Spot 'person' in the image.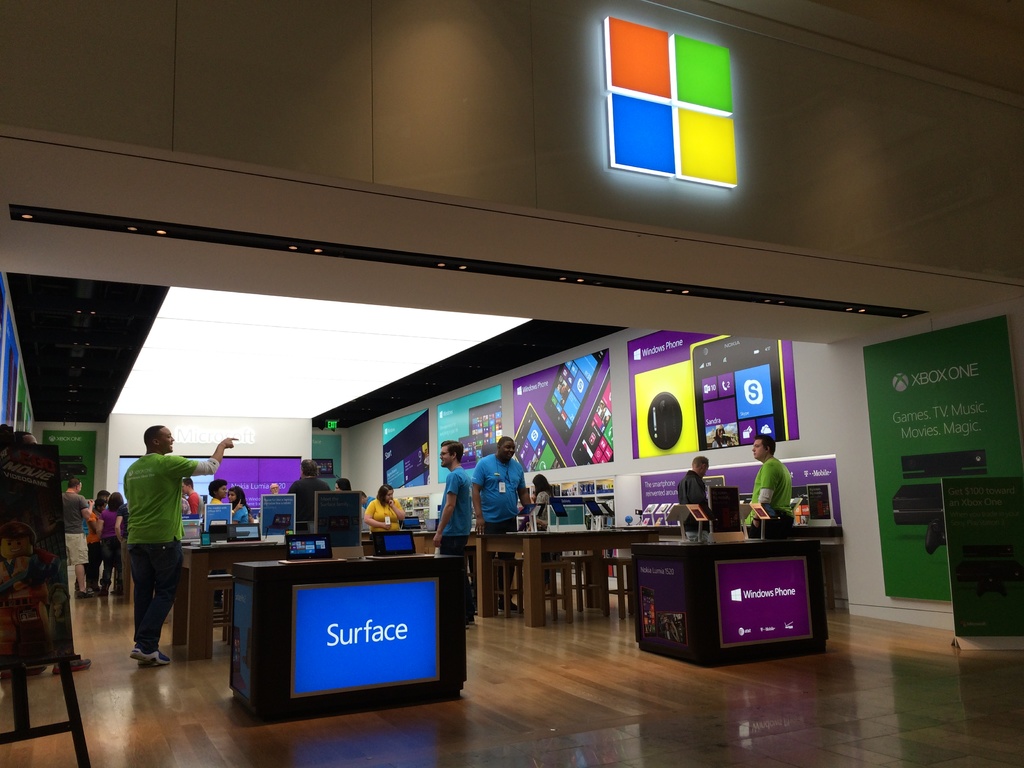
'person' found at (x1=332, y1=479, x2=351, y2=499).
